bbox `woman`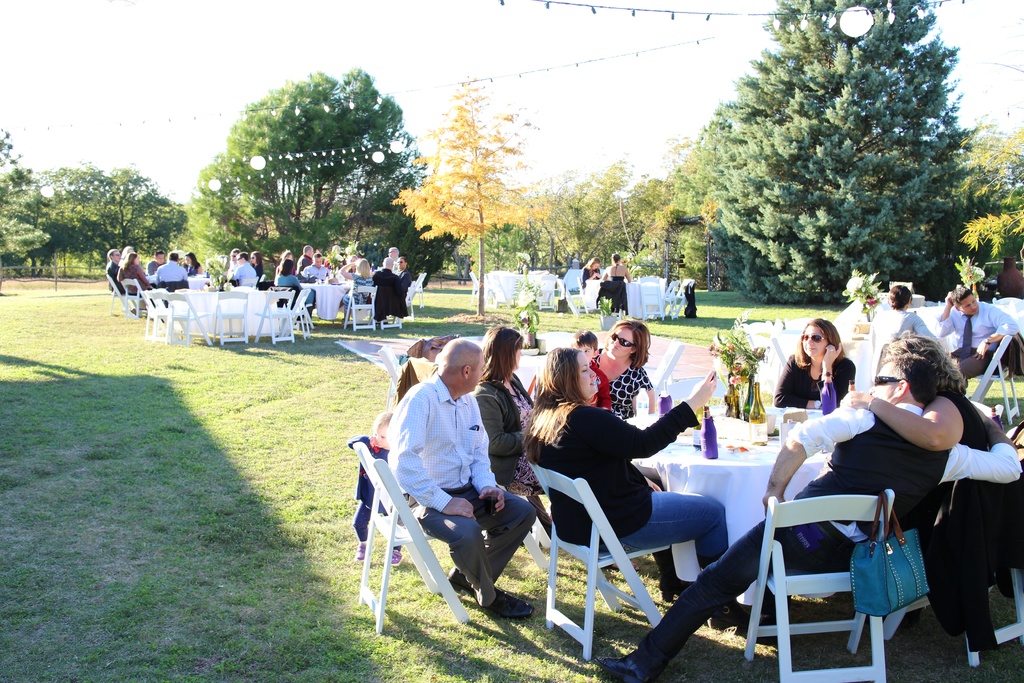
bbox=(601, 252, 631, 317)
